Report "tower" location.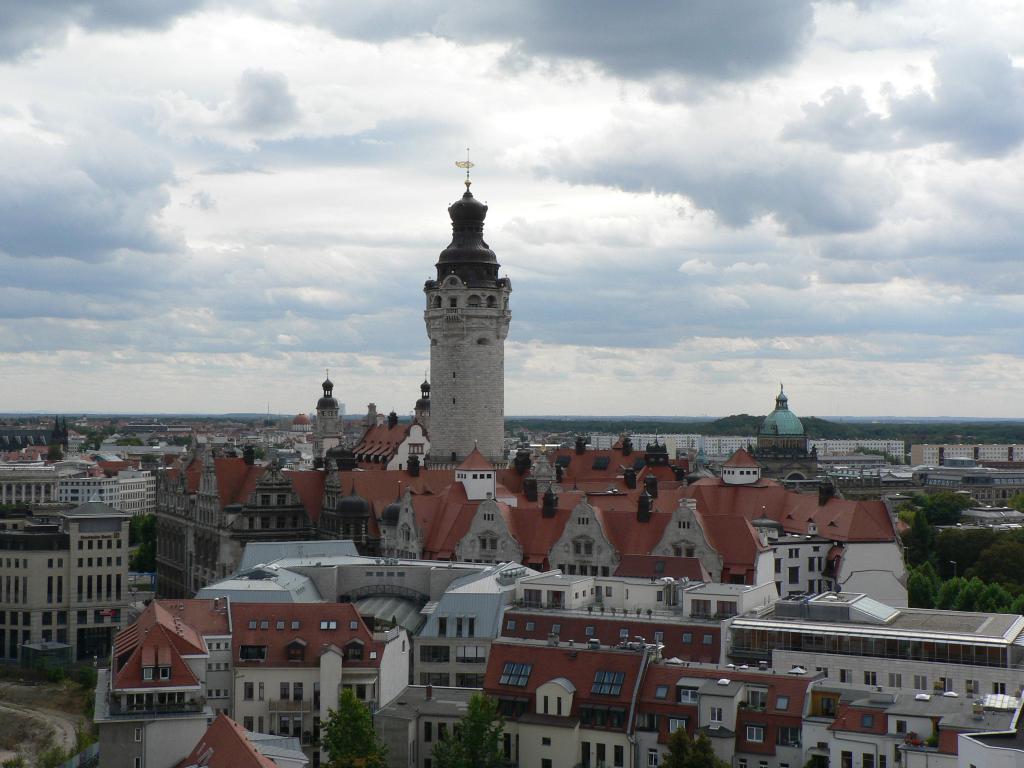
Report: [x1=360, y1=401, x2=387, y2=429].
